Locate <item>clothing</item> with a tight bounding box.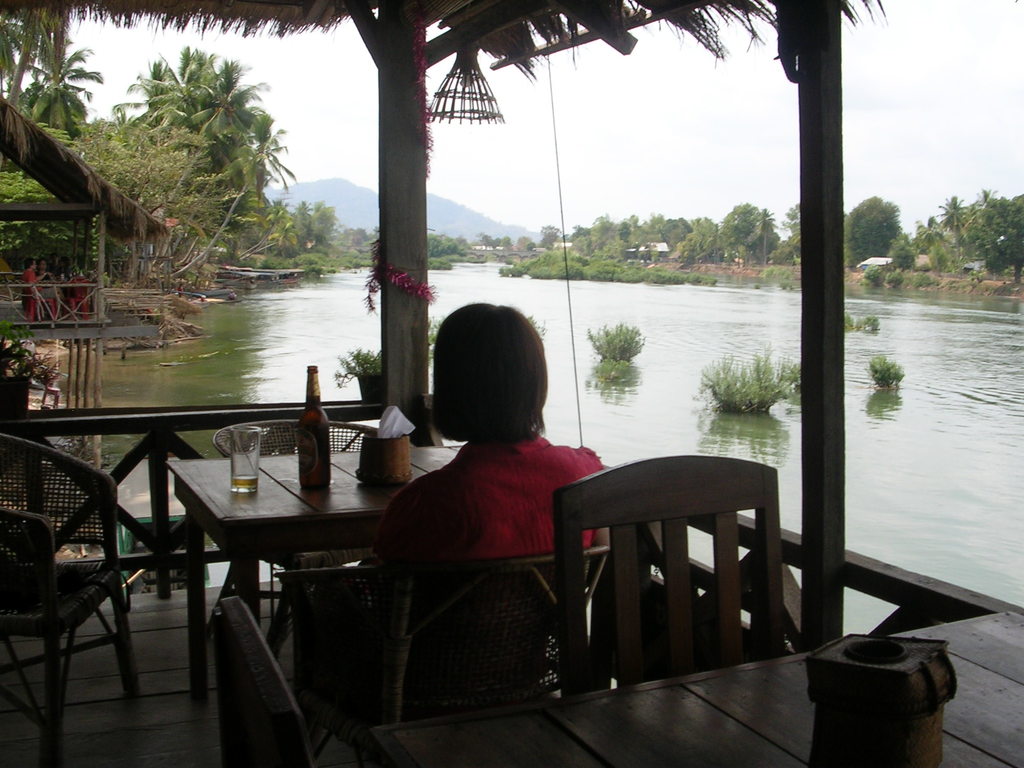
20:266:65:311.
